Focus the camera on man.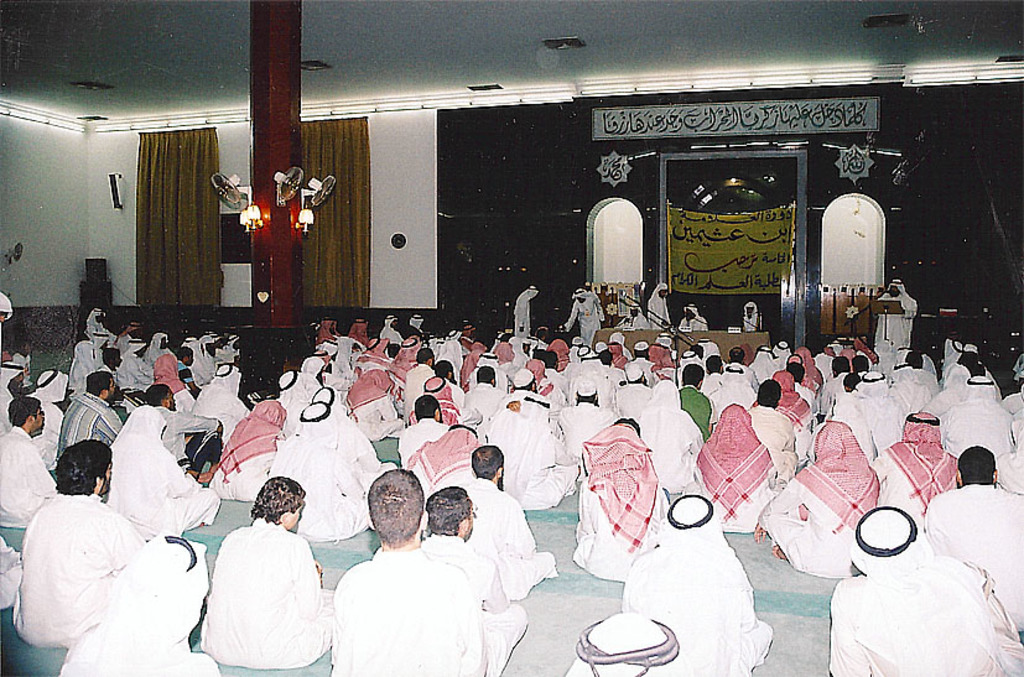
Focus region: region(679, 301, 713, 332).
